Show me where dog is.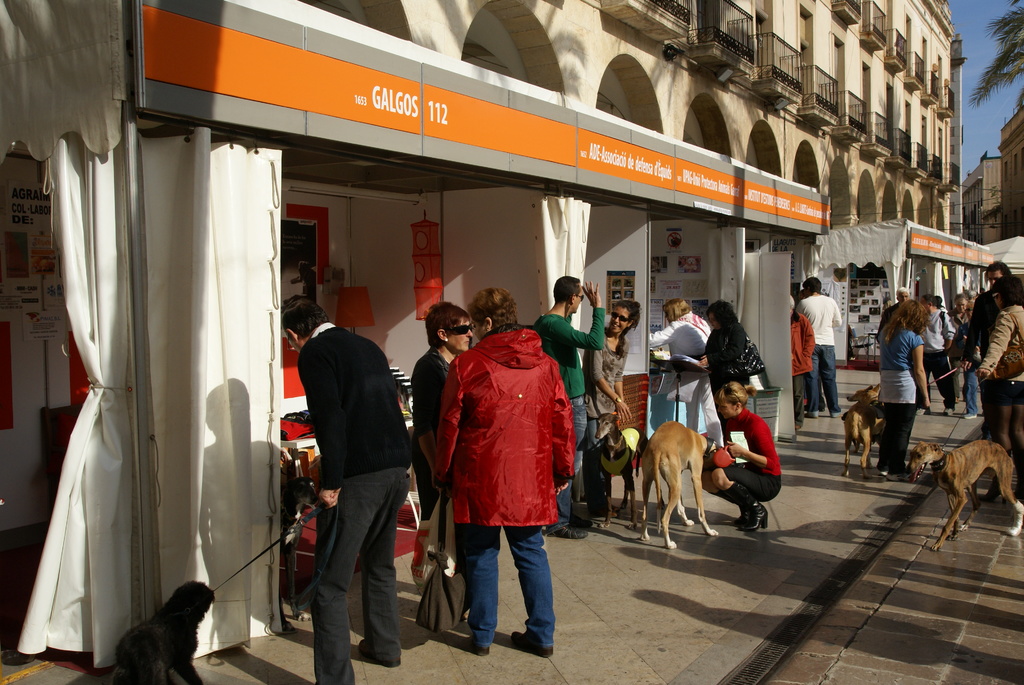
dog is at box(109, 577, 216, 684).
